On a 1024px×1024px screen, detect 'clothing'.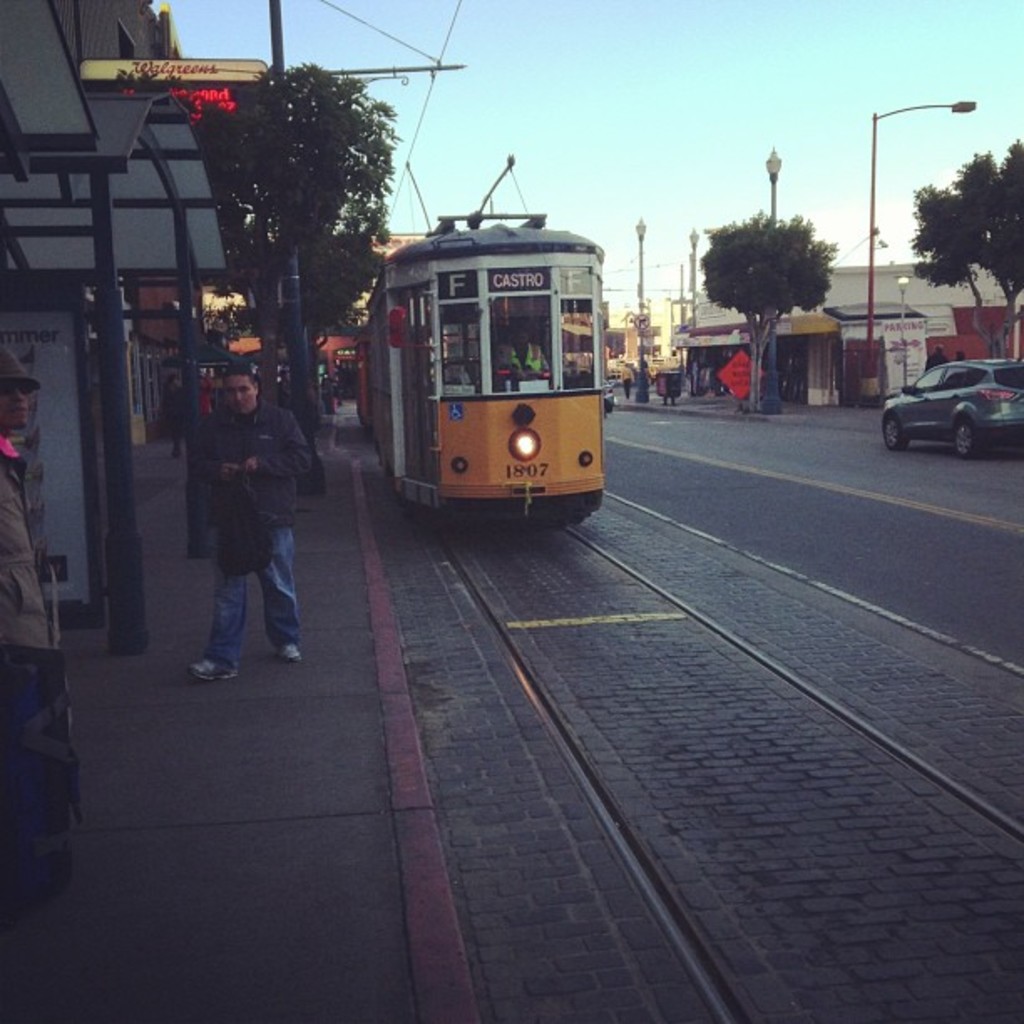
{"left": 0, "top": 442, "right": 64, "bottom": 746}.
